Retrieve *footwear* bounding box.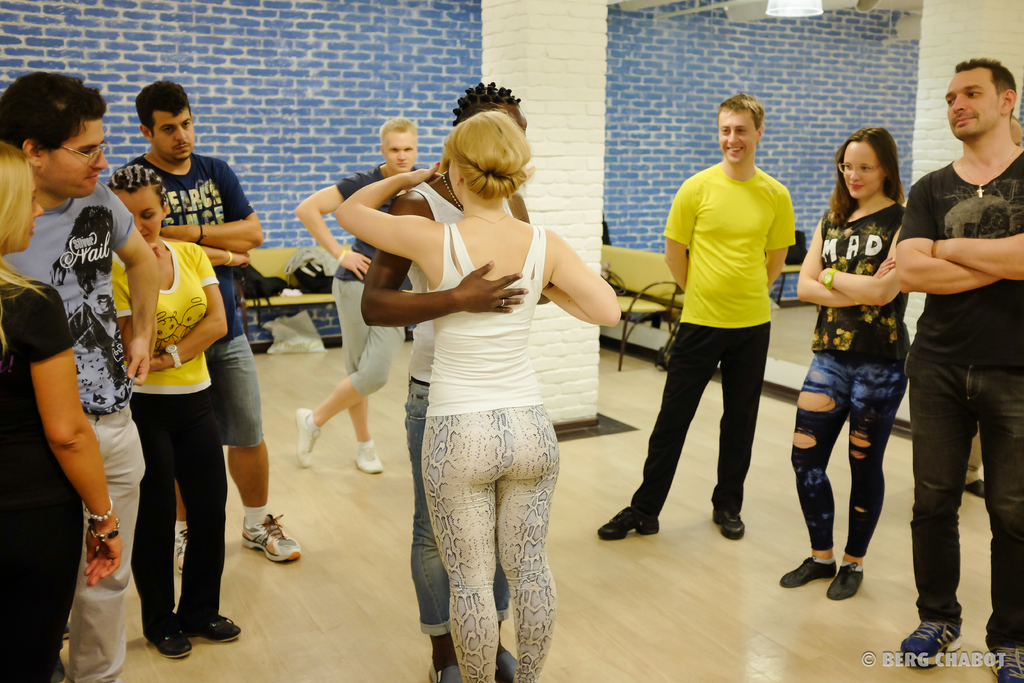
Bounding box: left=987, top=648, right=1023, bottom=682.
